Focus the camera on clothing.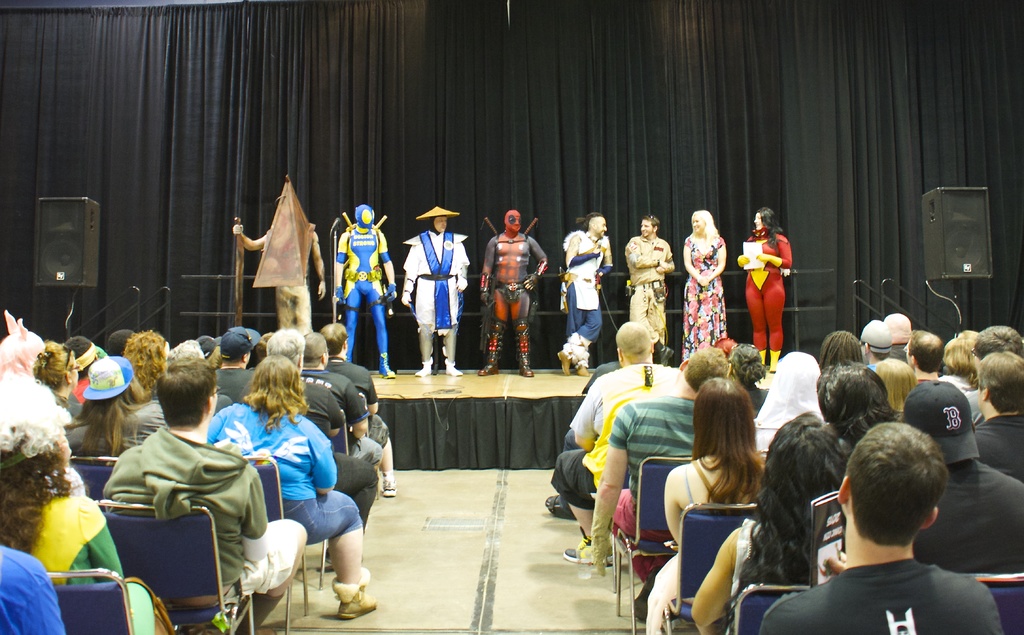
Focus region: pyautogui.locateOnScreen(2, 544, 66, 634).
